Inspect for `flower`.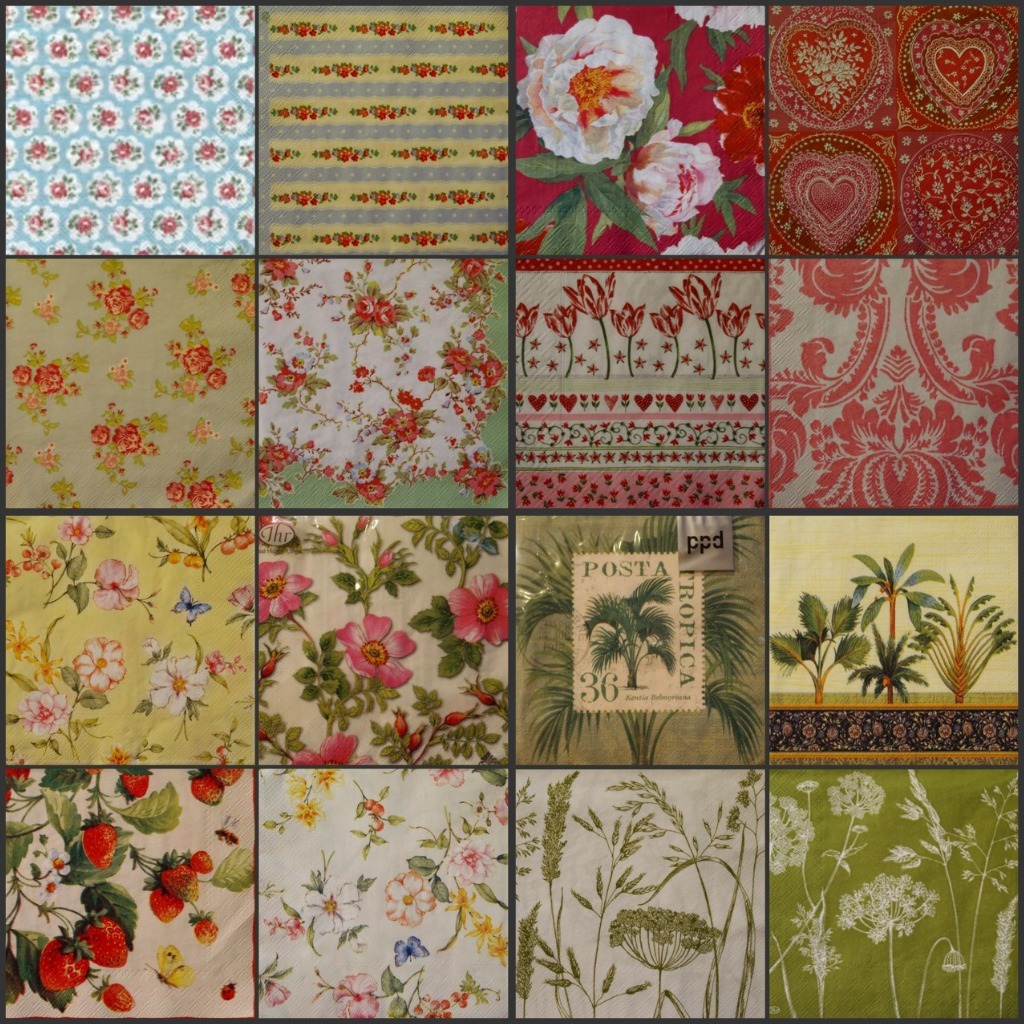
Inspection: [left=263, top=985, right=290, bottom=1008].
